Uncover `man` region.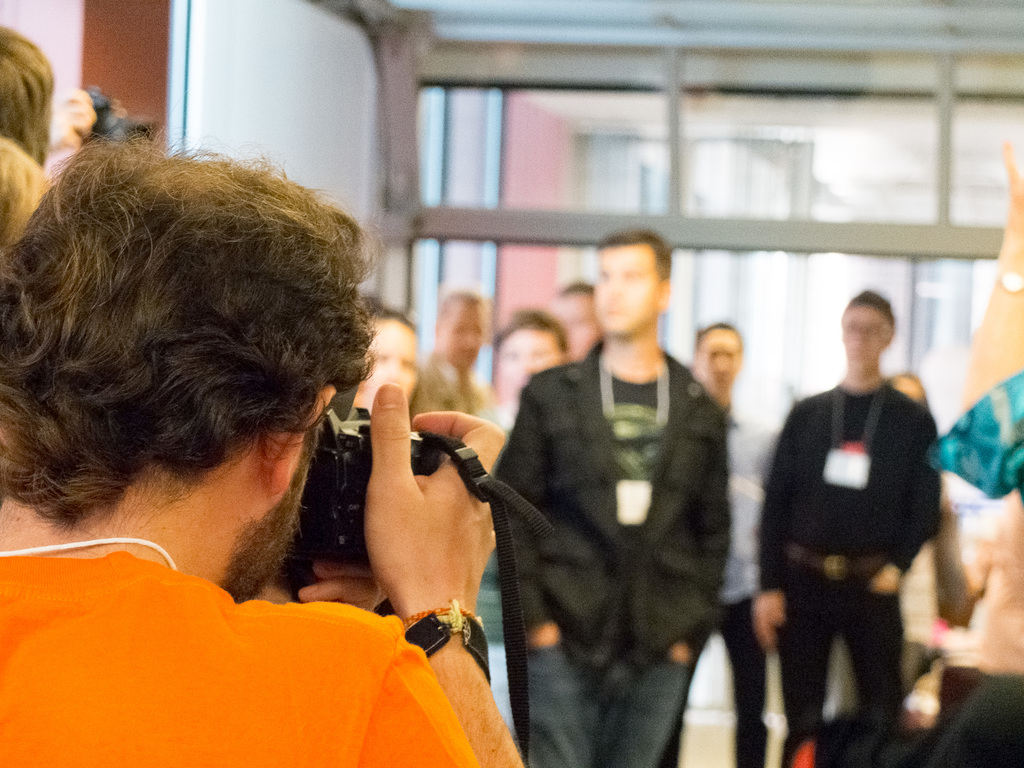
Uncovered: <box>416,291,489,435</box>.
